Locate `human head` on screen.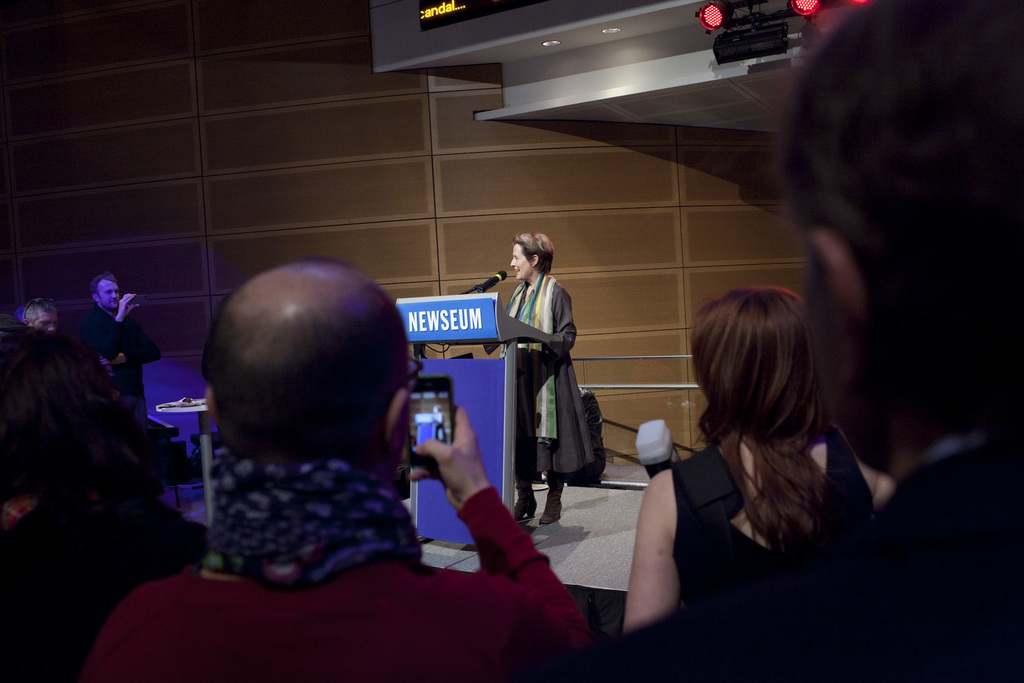
On screen at 687 283 816 441.
